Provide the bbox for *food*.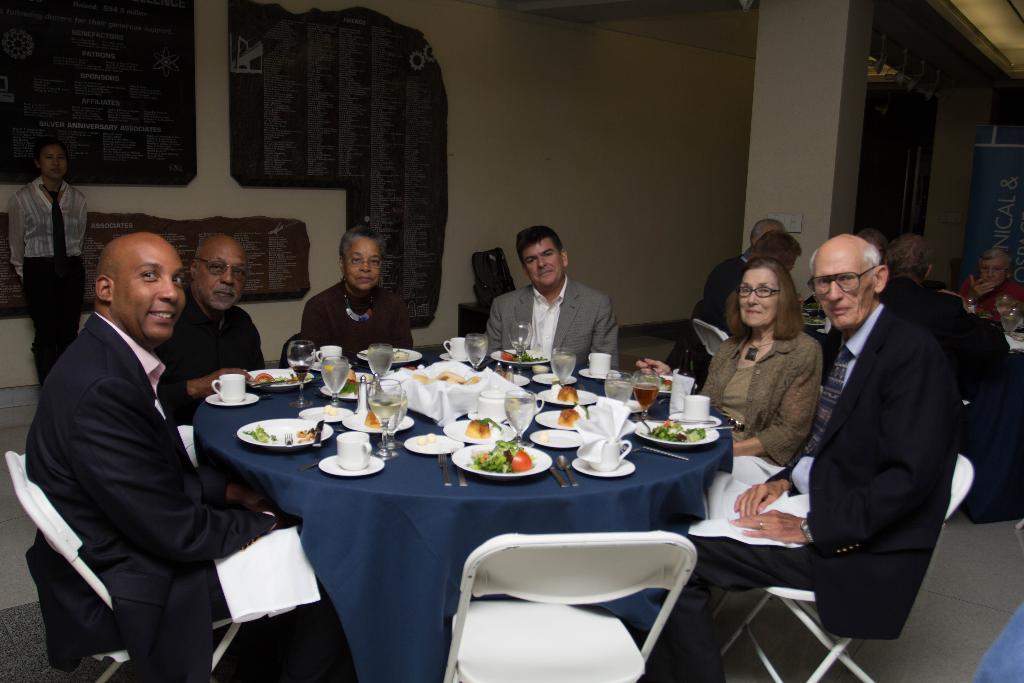
locate(546, 382, 579, 403).
